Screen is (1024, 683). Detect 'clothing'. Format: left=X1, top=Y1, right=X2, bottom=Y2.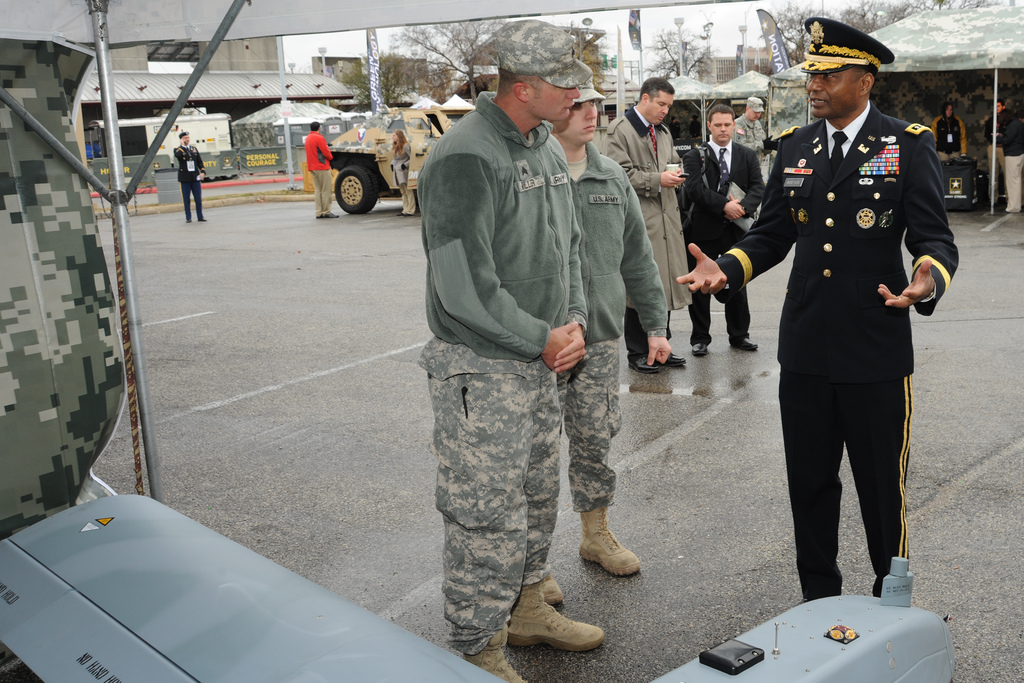
left=558, top=145, right=677, bottom=504.
